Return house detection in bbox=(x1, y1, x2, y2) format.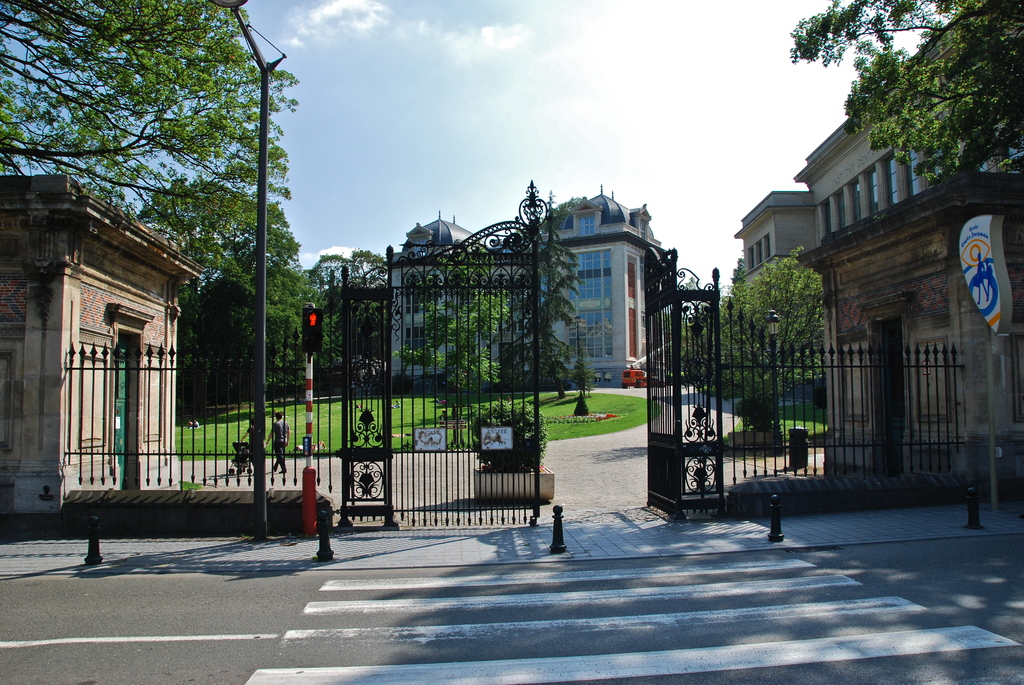
bbox=(392, 179, 671, 400).
